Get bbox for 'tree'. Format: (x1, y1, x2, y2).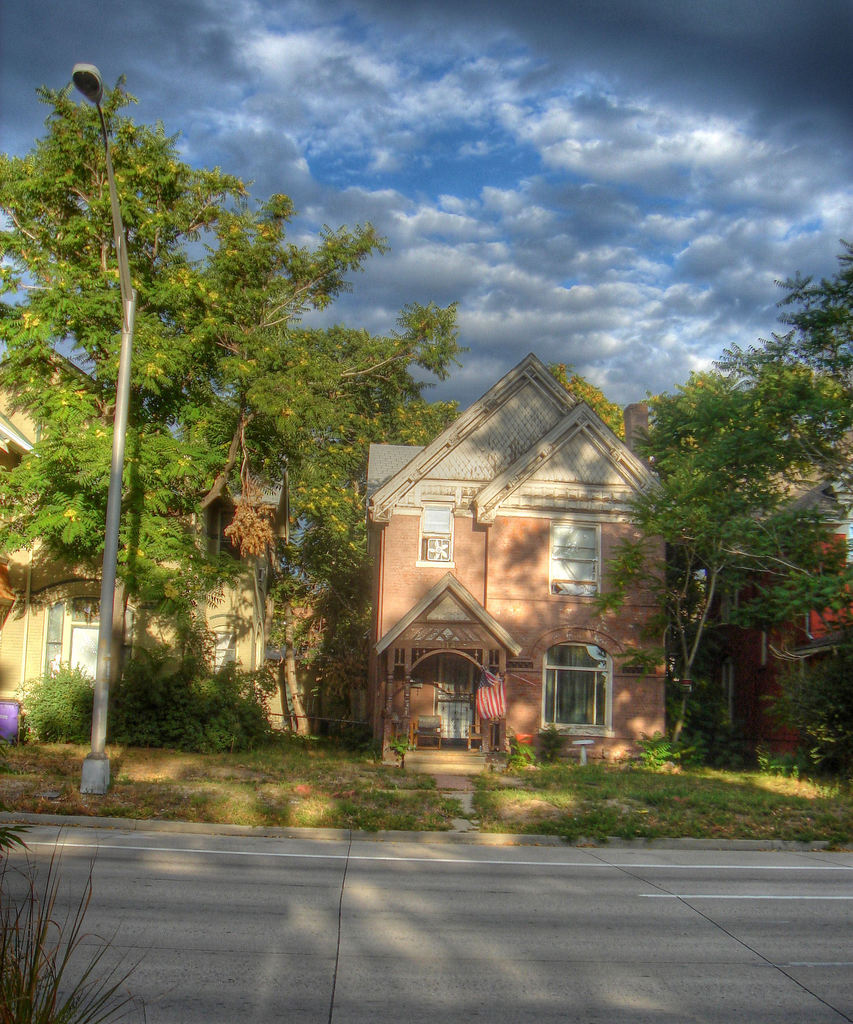
(756, 239, 852, 490).
